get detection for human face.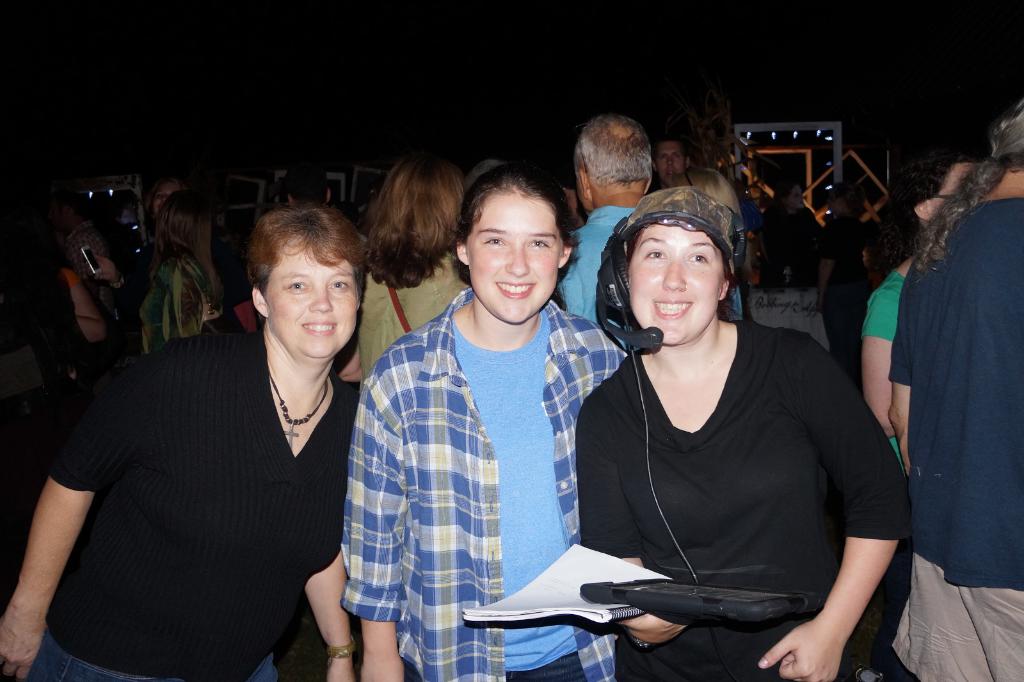
Detection: rect(465, 196, 566, 317).
